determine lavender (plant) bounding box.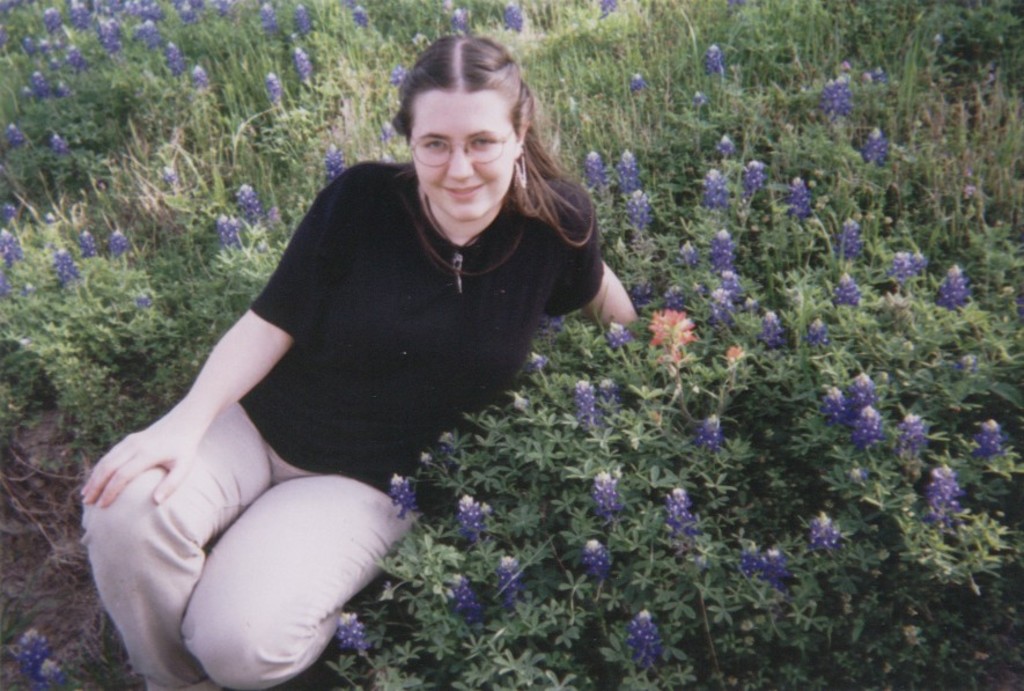
Determined: rect(583, 544, 611, 572).
